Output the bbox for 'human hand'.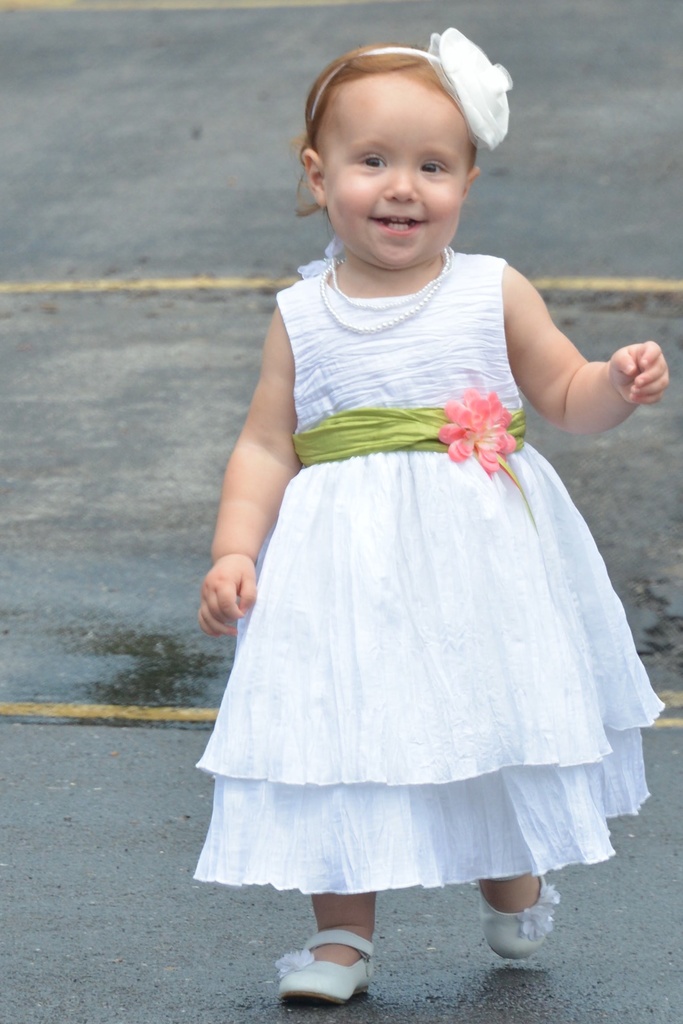
(left=607, top=339, right=673, bottom=407).
